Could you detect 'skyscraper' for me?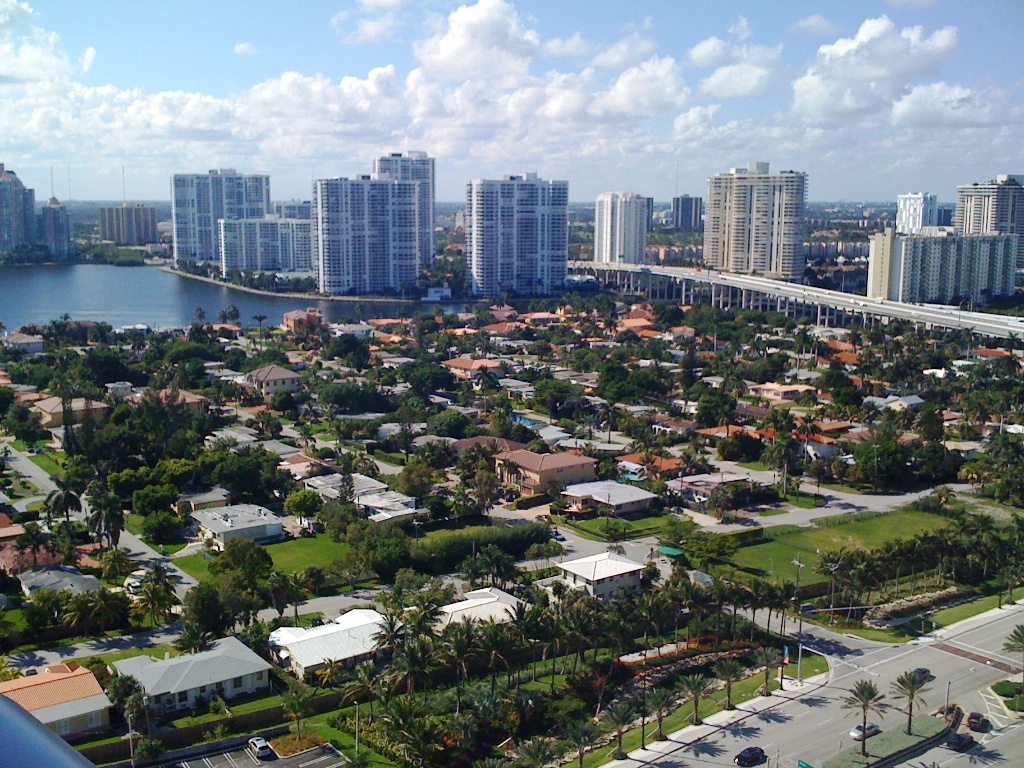
Detection result: crop(891, 188, 939, 233).
